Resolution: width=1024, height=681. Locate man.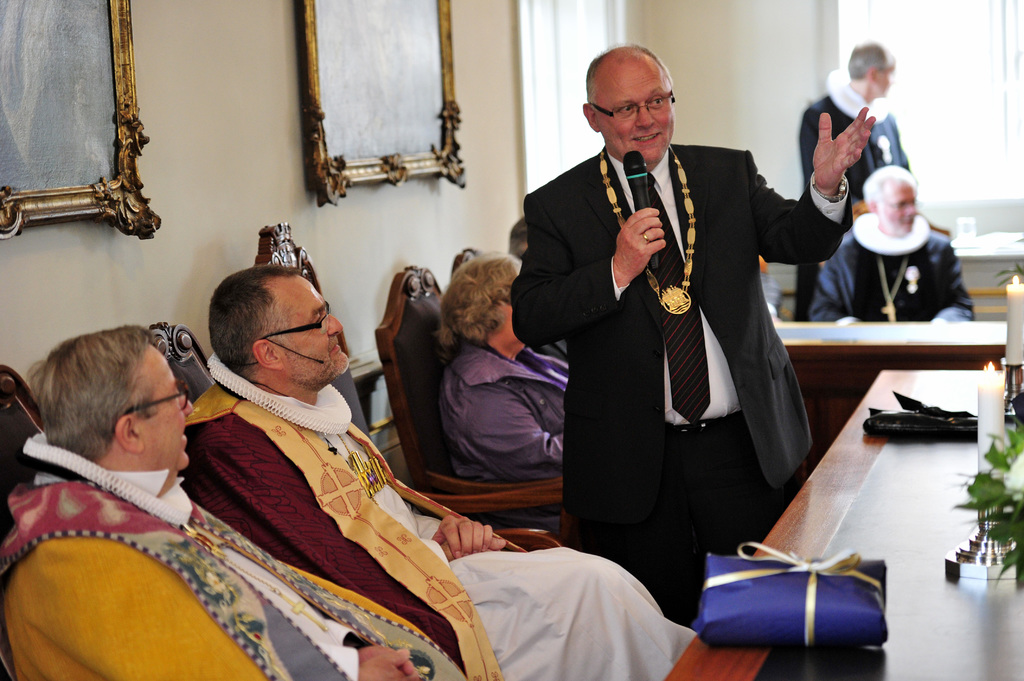
l=0, t=326, r=469, b=680.
